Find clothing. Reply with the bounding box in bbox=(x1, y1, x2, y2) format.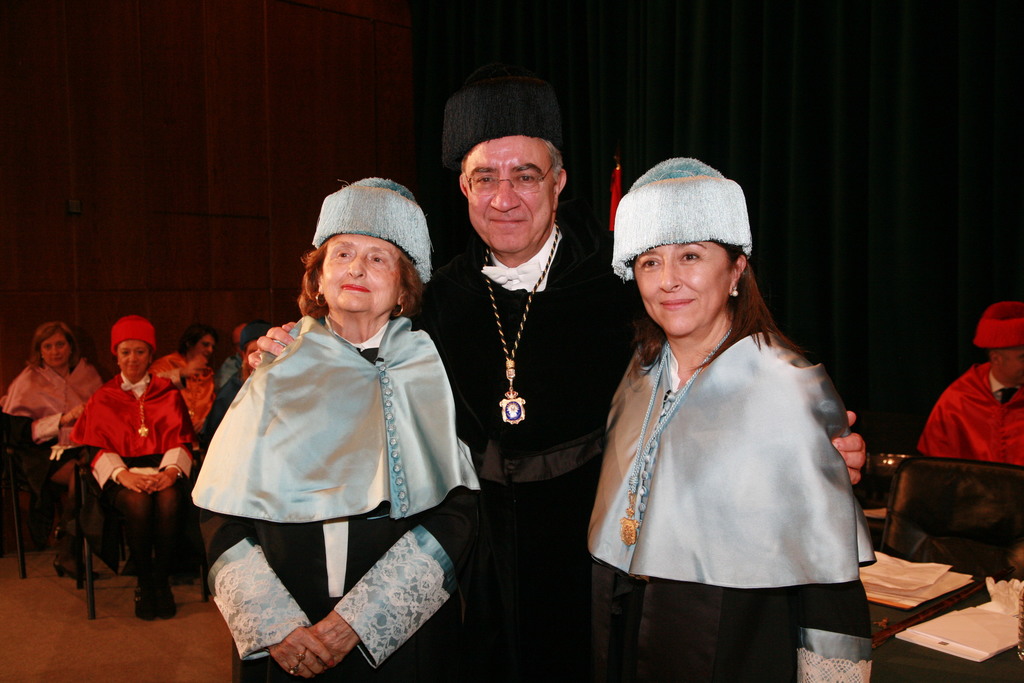
bbox=(403, 233, 645, 679).
